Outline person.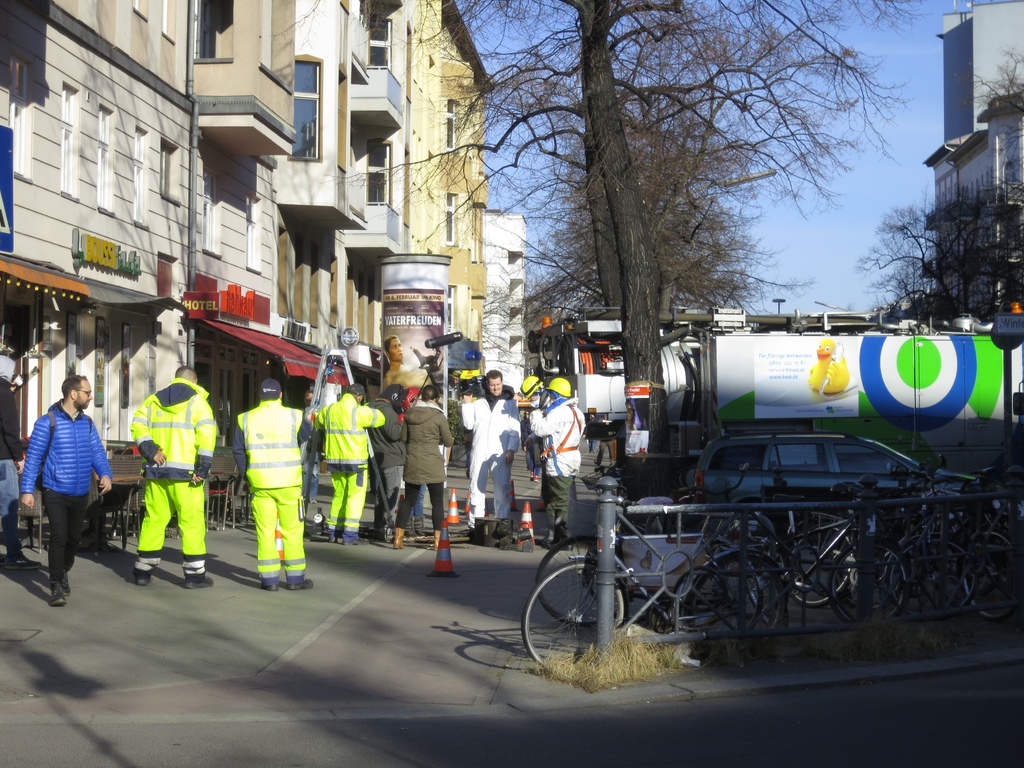
Outline: (364,384,406,527).
